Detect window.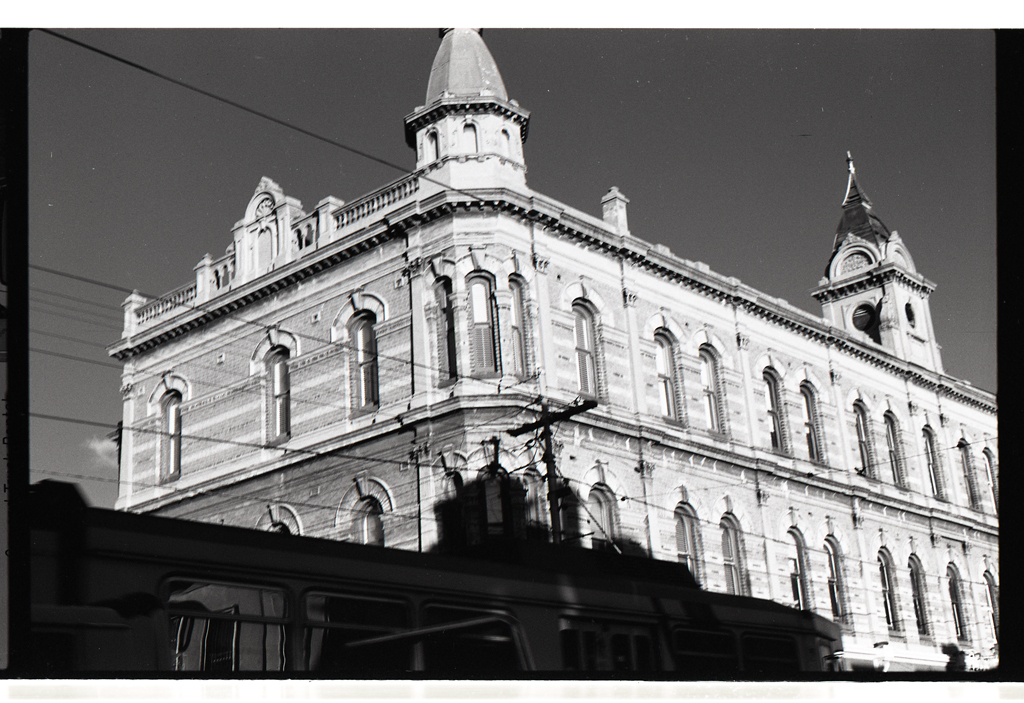
Detected at pyautogui.locateOnScreen(719, 511, 746, 592).
